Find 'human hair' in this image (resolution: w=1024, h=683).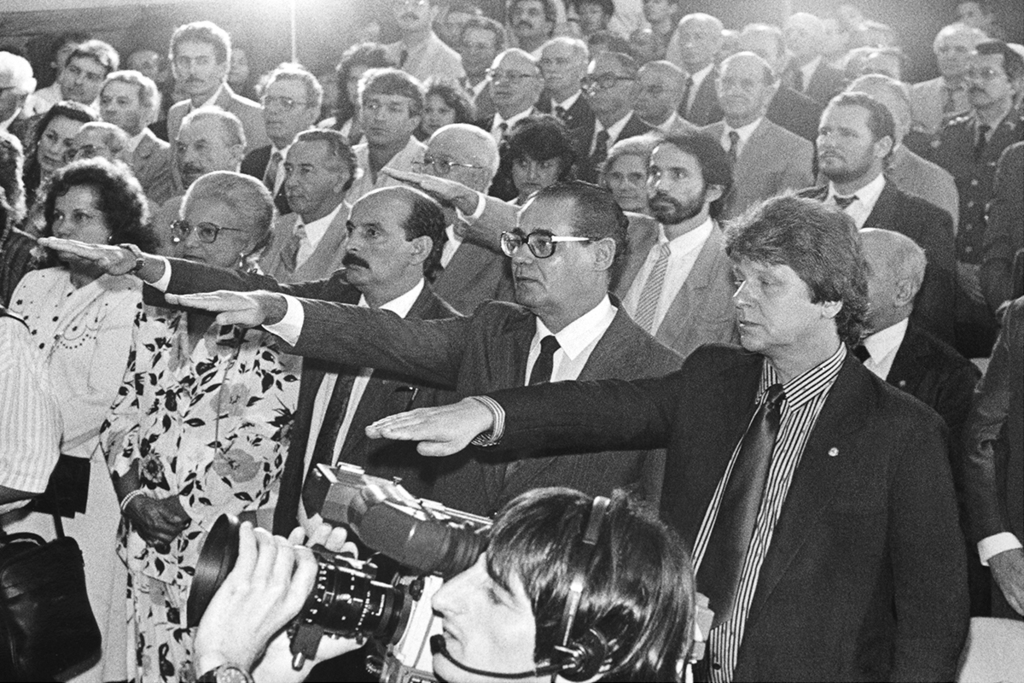
498/116/573/178.
